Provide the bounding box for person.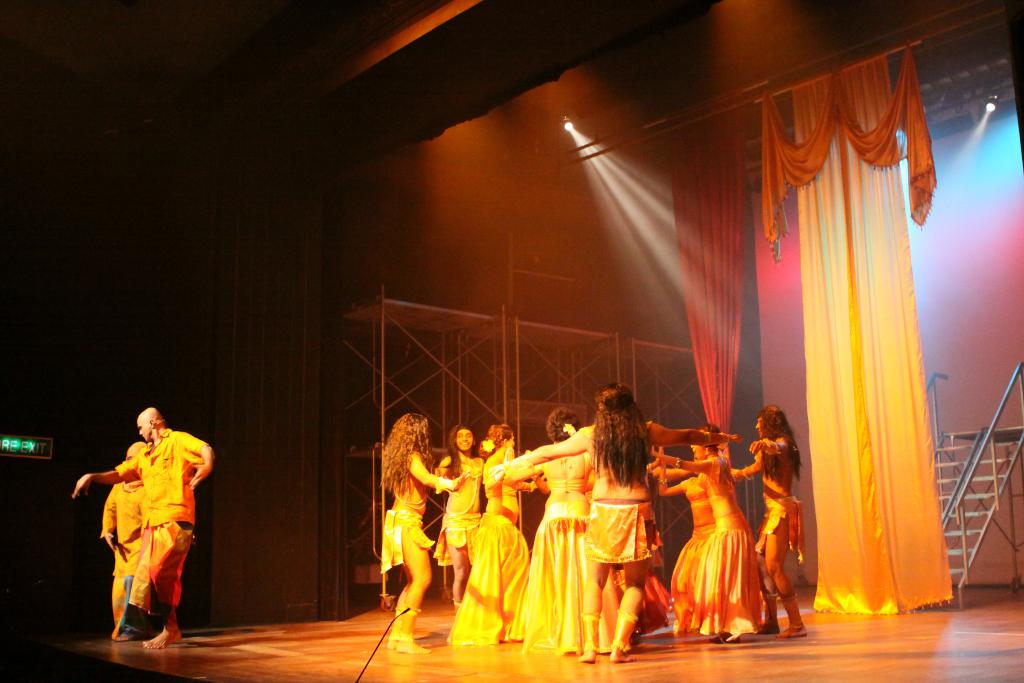
detection(382, 413, 476, 653).
